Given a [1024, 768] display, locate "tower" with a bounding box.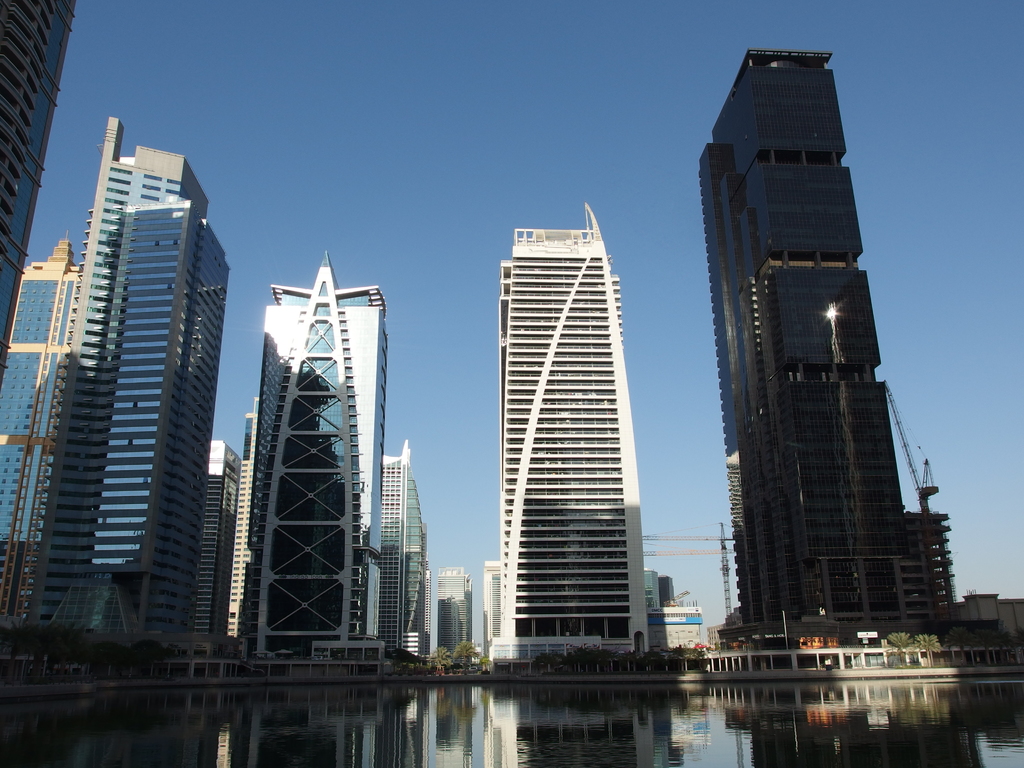
Located: bbox(468, 170, 675, 682).
